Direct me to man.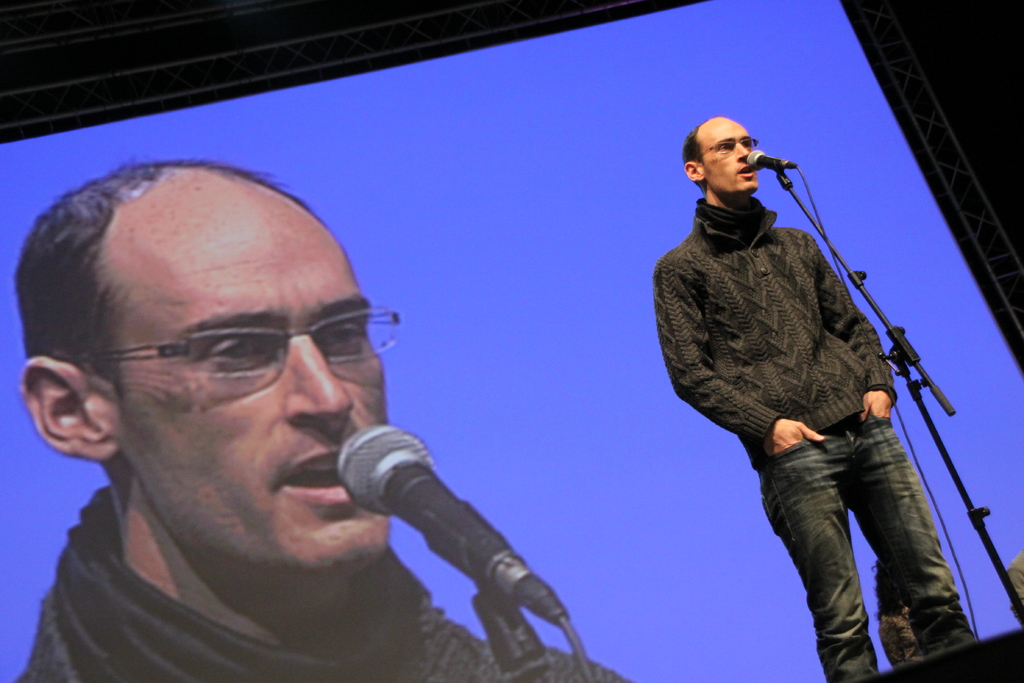
Direction: select_region(0, 142, 589, 682).
